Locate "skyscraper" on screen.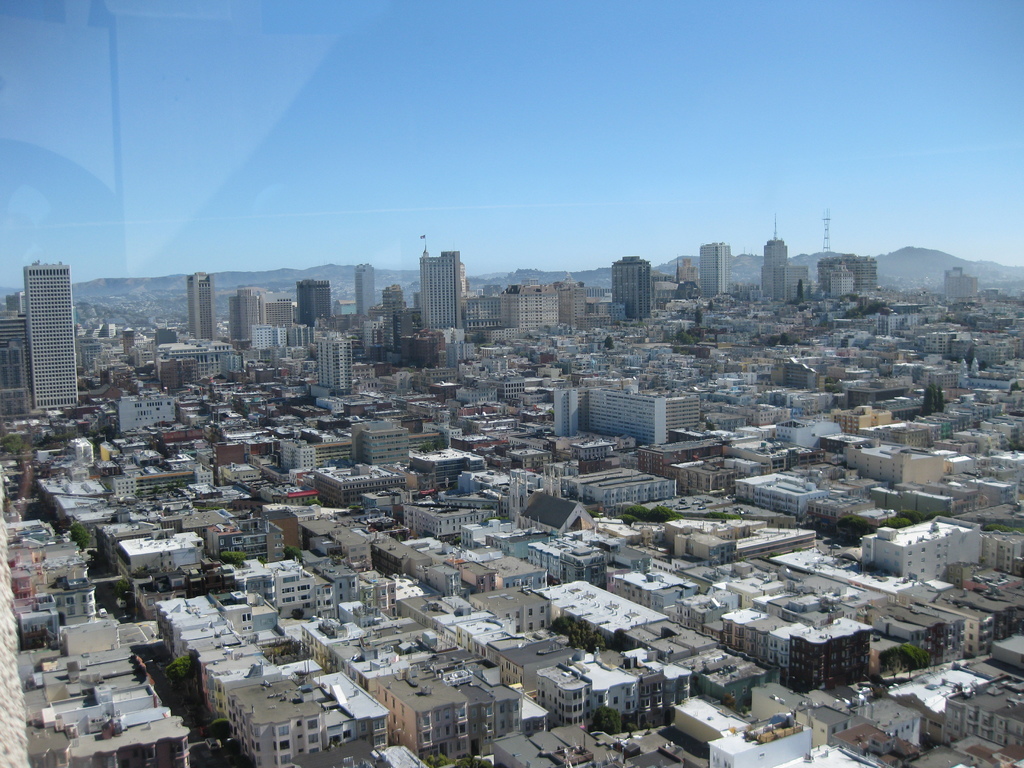
On screen at 192/273/223/344.
